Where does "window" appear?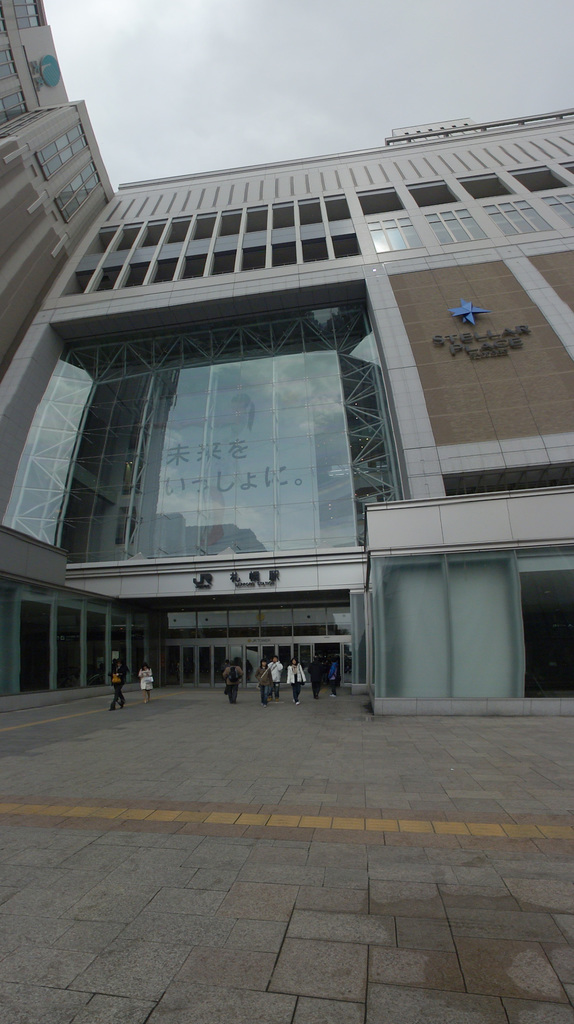
Appears at <bbox>208, 245, 239, 271</bbox>.
